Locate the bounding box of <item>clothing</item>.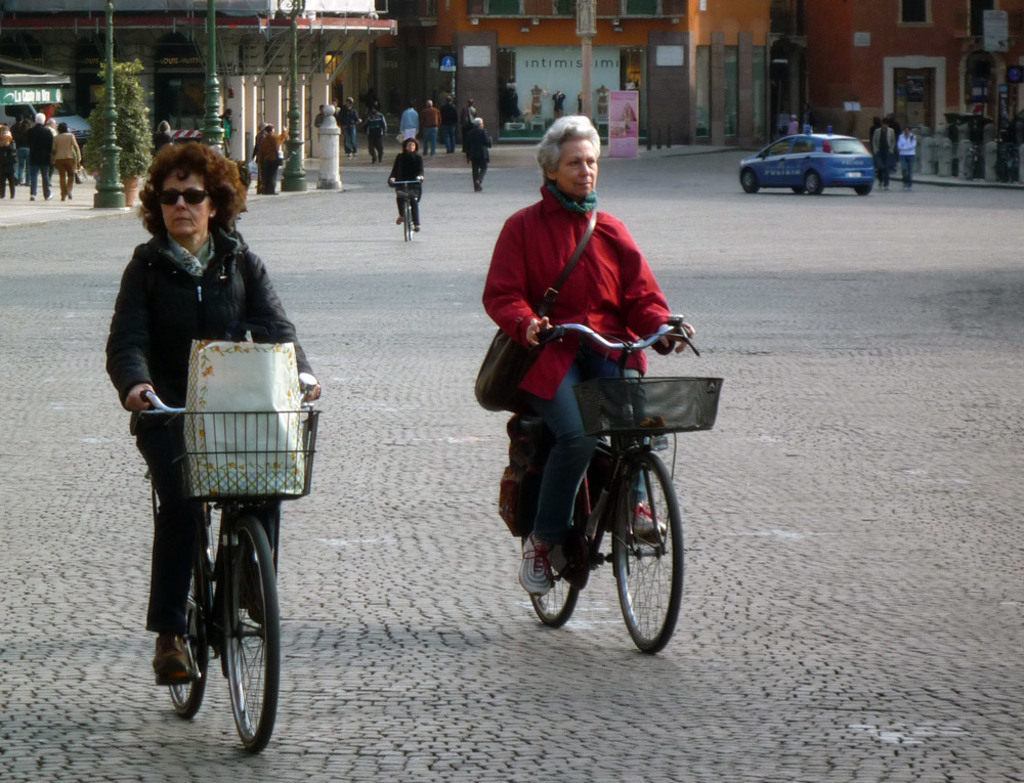
Bounding box: 377, 146, 425, 234.
